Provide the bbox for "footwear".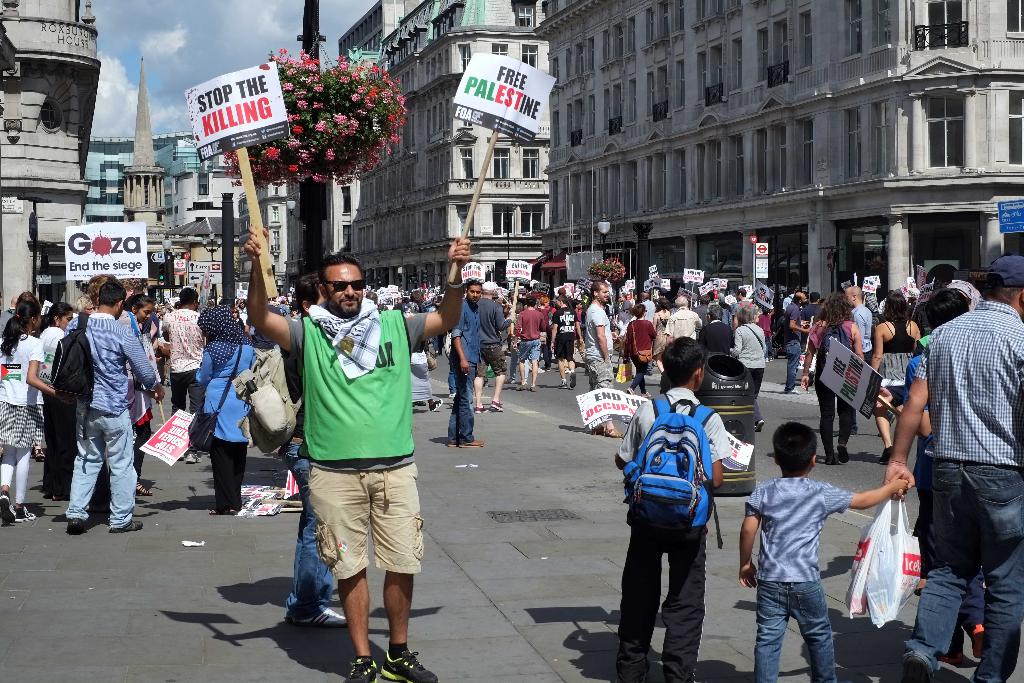
936:646:971:667.
